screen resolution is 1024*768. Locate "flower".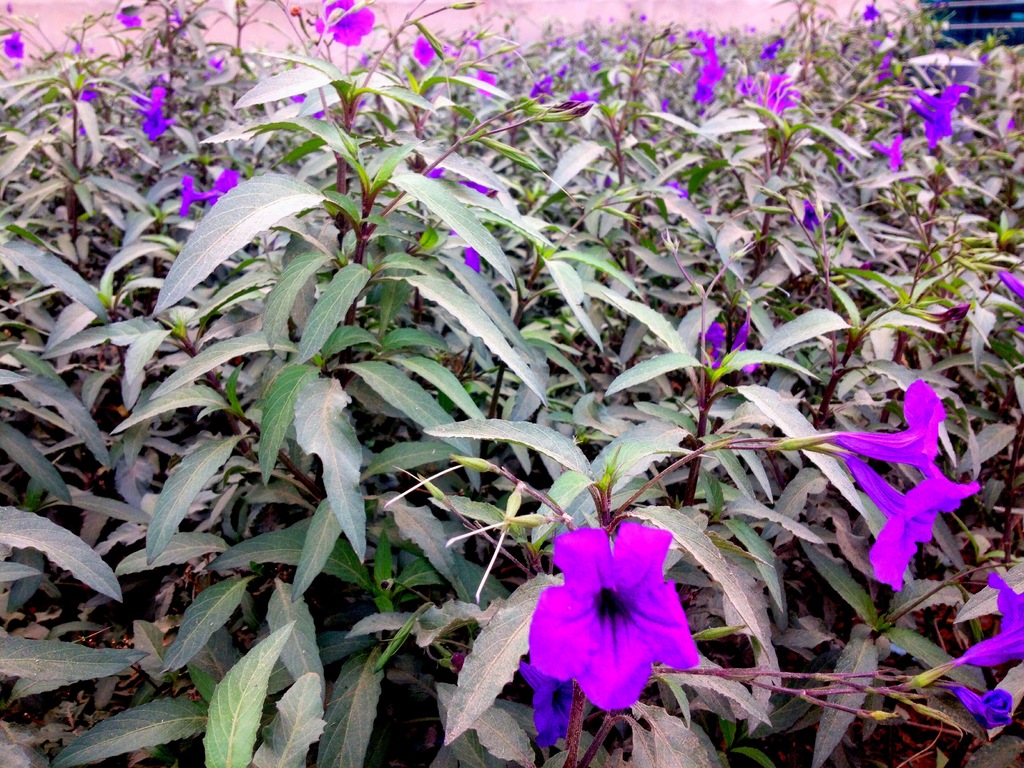
select_region(212, 170, 239, 193).
